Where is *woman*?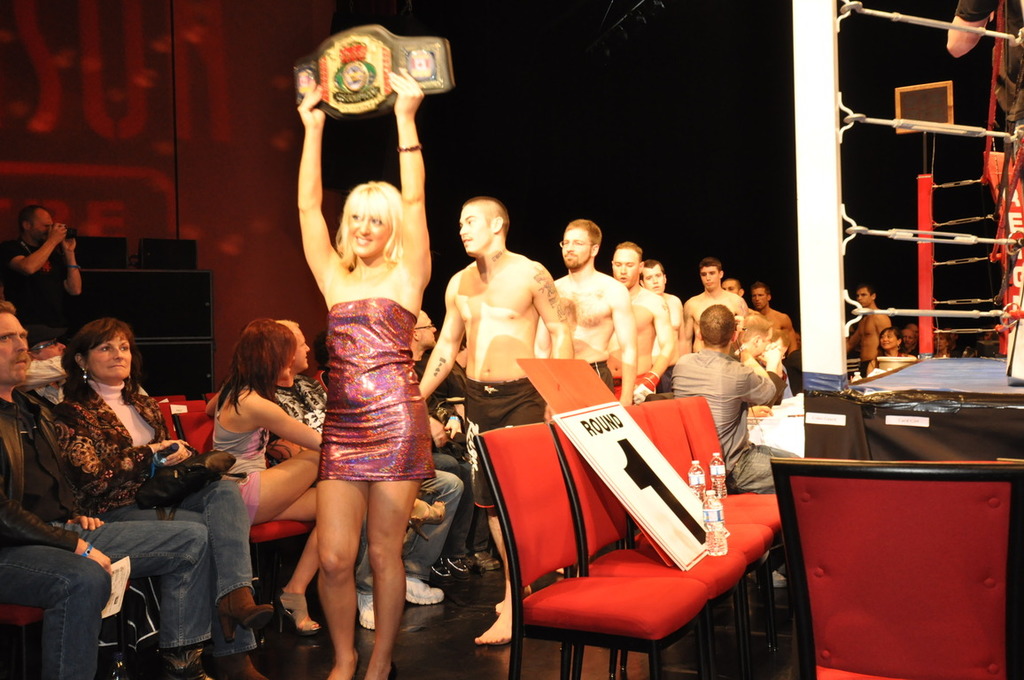
region(41, 314, 289, 679).
